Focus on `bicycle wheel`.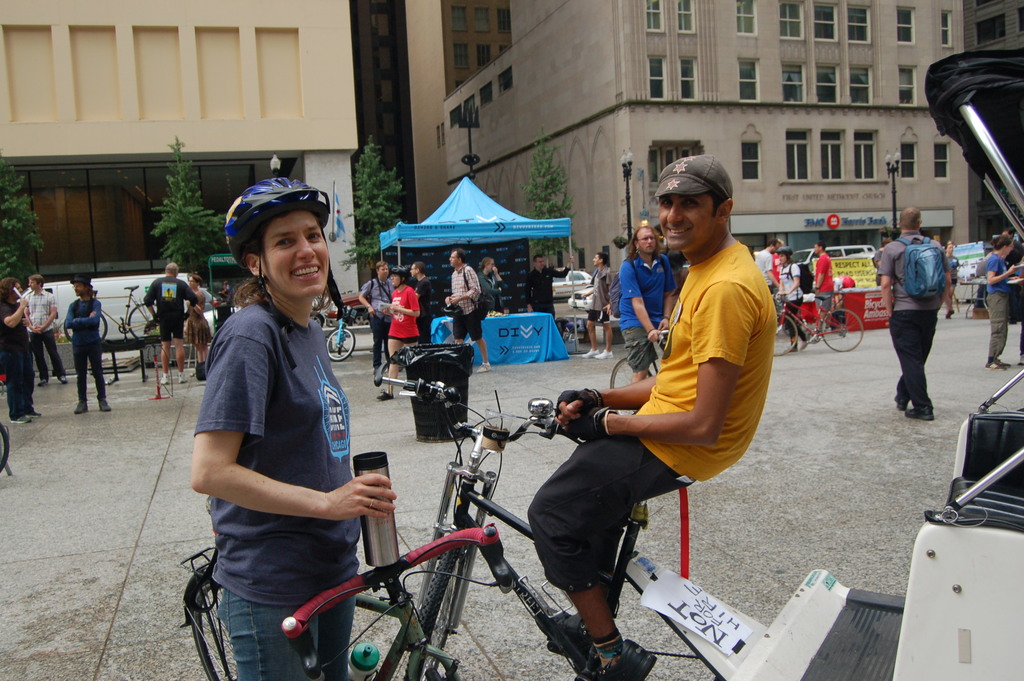
Focused at detection(114, 305, 163, 346).
